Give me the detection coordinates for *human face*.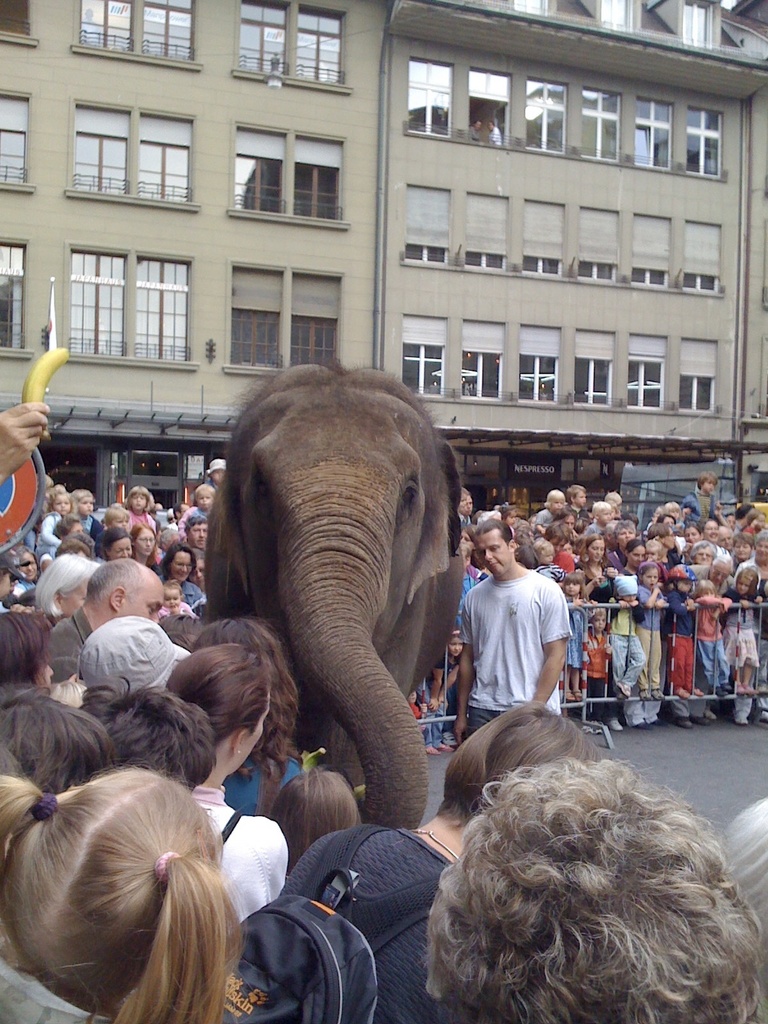
(590, 536, 602, 561).
